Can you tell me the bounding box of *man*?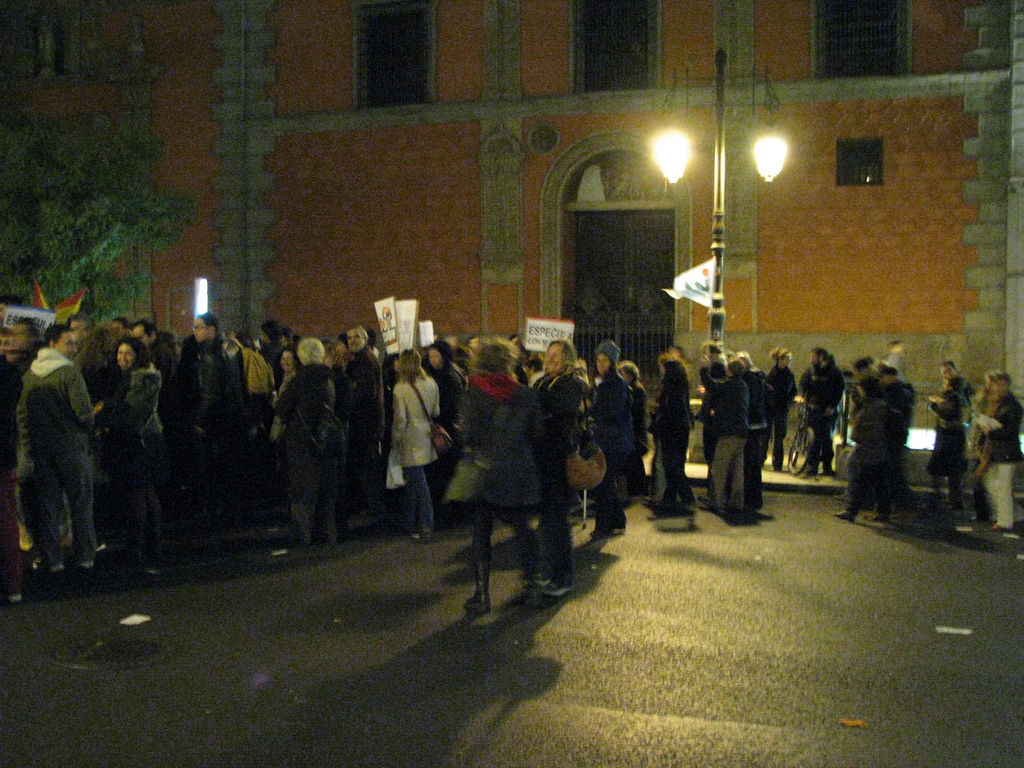
region(345, 323, 385, 523).
